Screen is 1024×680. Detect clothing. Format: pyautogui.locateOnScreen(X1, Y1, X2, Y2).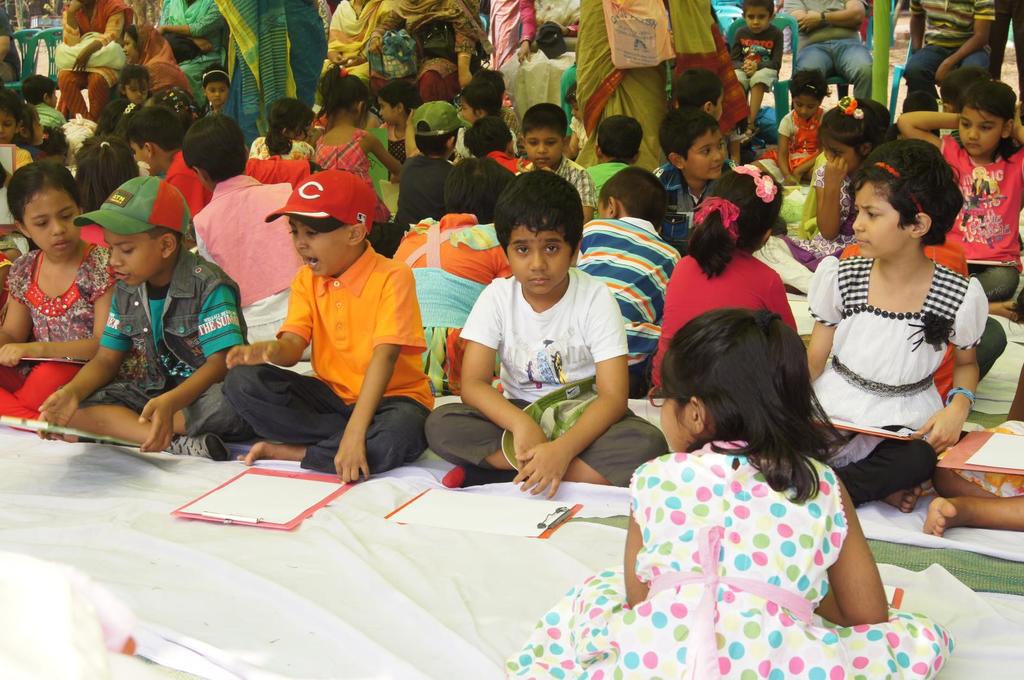
pyautogui.locateOnScreen(791, 0, 875, 99).
